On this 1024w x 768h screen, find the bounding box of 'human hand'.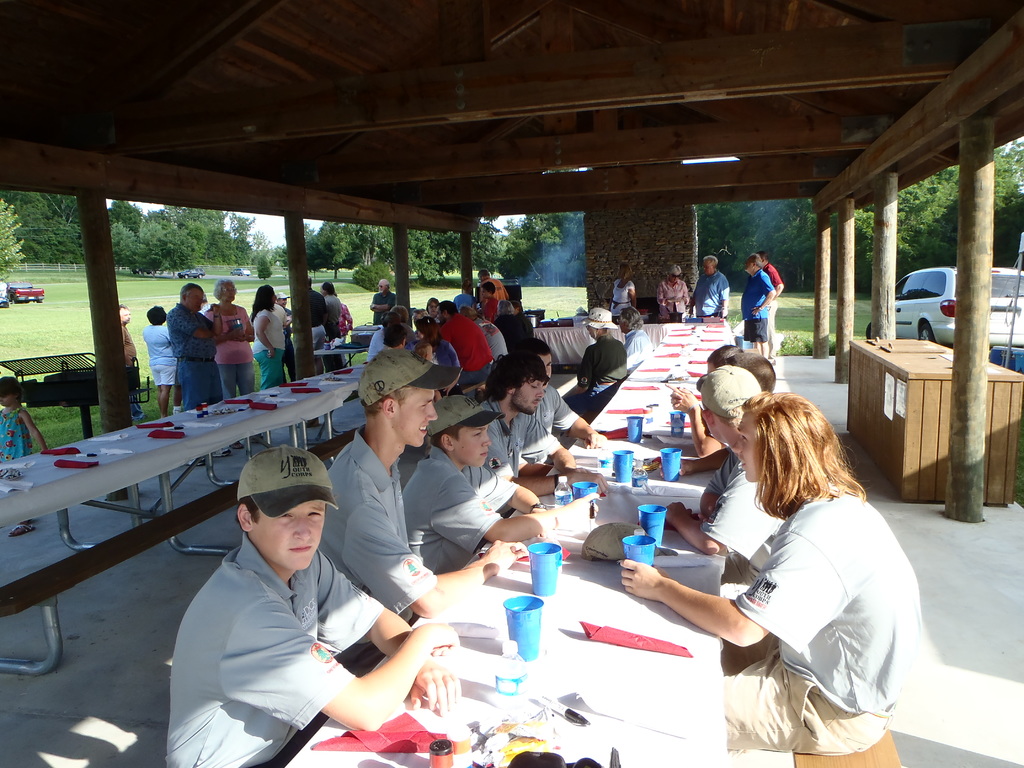
Bounding box: 417,618,460,655.
